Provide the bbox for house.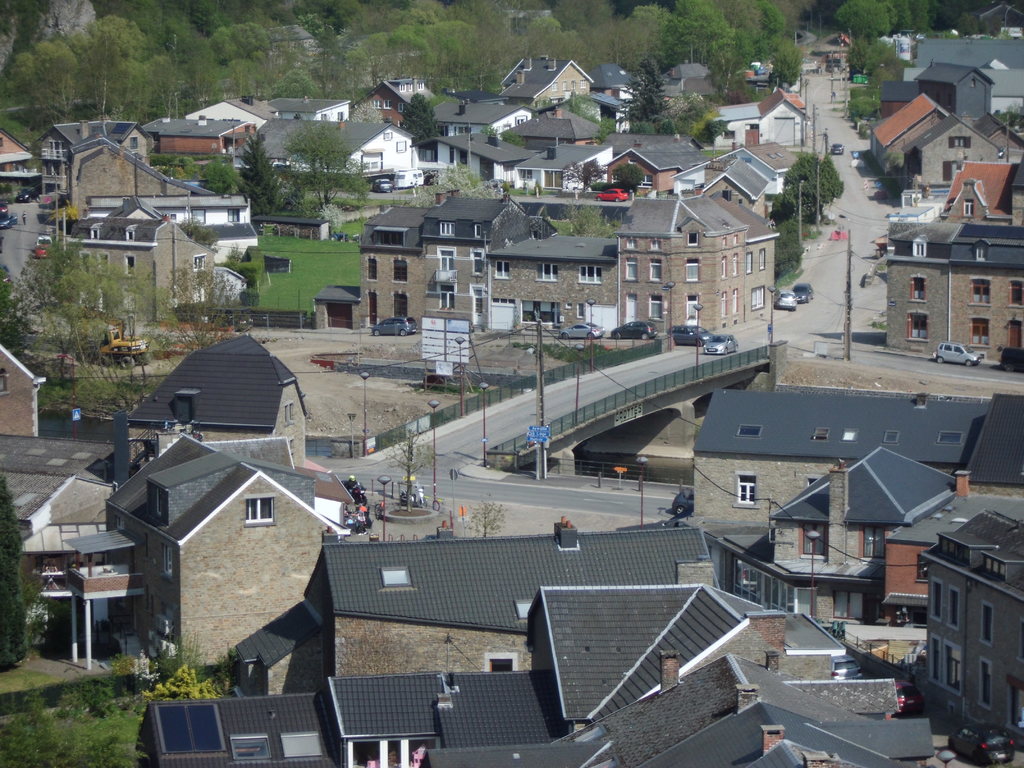
(left=253, top=19, right=321, bottom=74).
